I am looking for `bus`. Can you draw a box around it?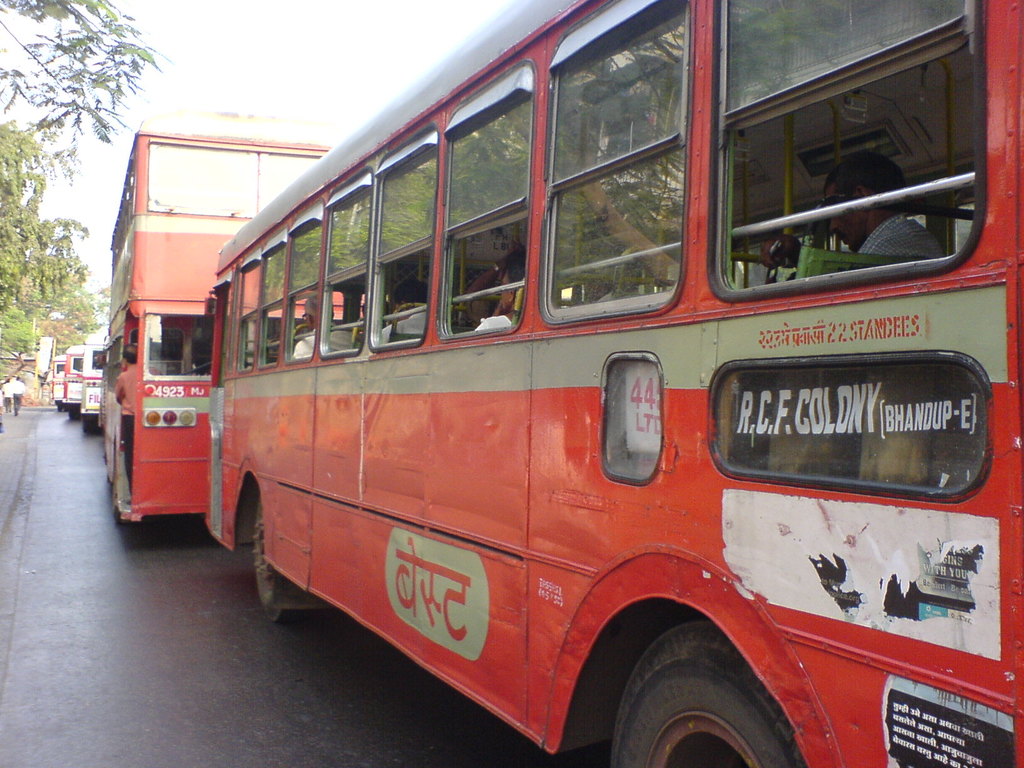
Sure, the bounding box is <bbox>99, 108, 333, 526</bbox>.
